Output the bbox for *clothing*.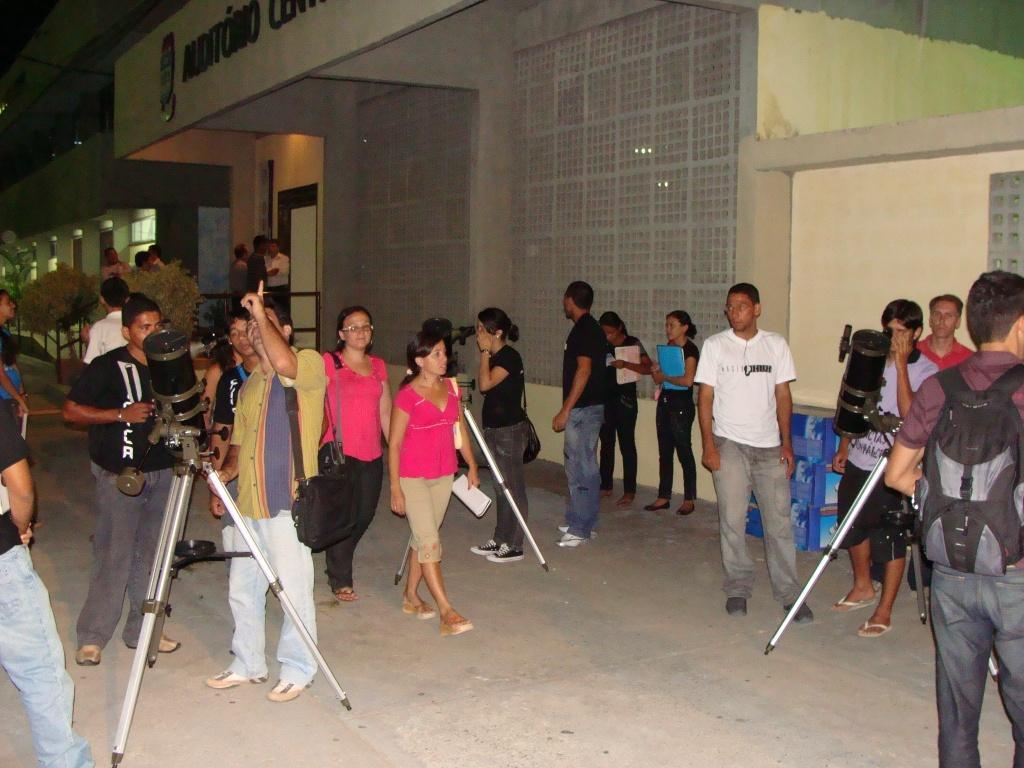
pyautogui.locateOnScreen(60, 341, 211, 660).
